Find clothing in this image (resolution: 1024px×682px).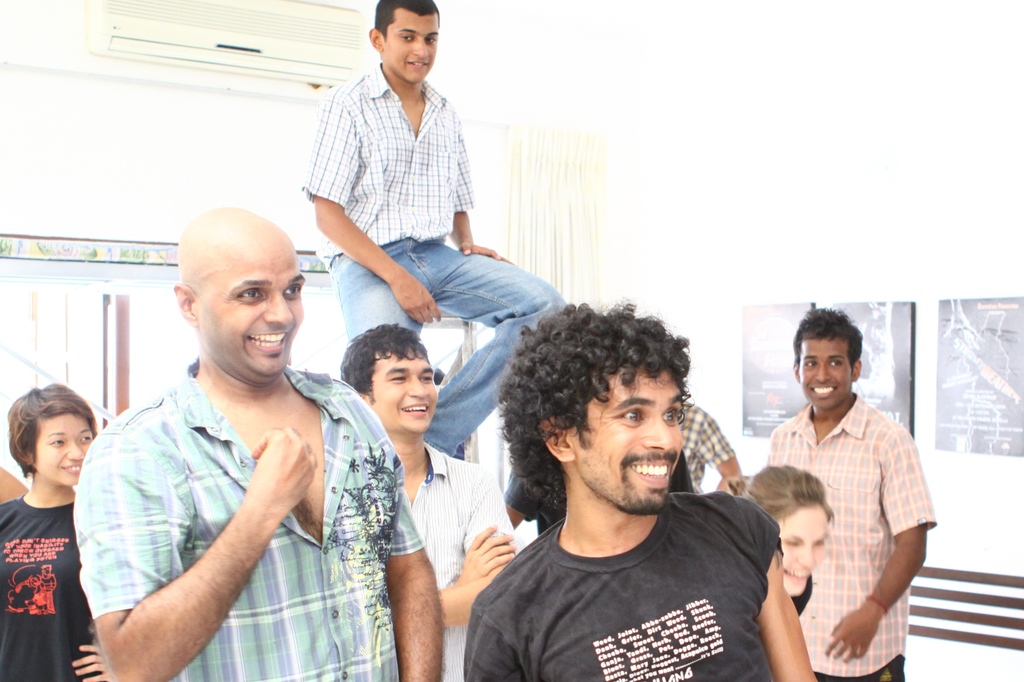
[x1=504, y1=449, x2=694, y2=536].
